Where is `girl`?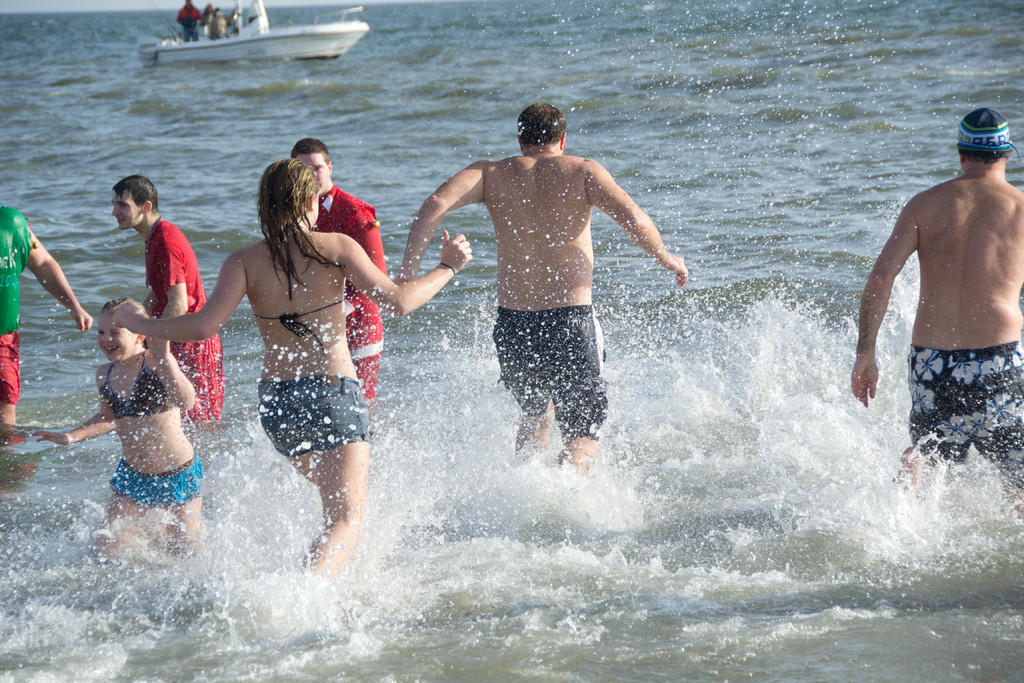
x1=116, y1=158, x2=472, y2=598.
